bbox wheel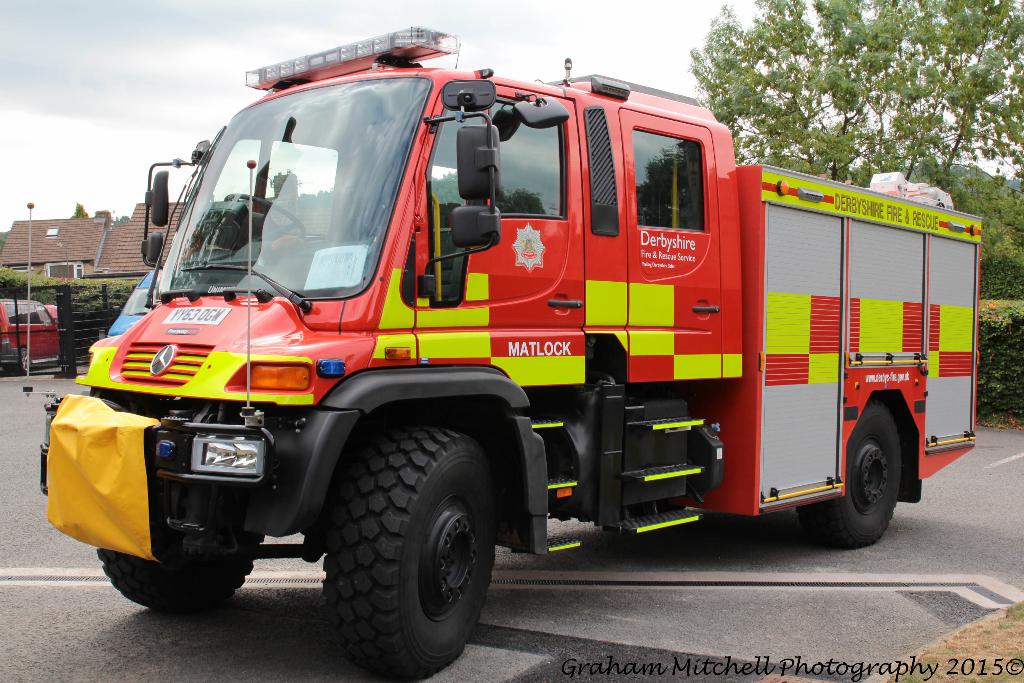
Rect(93, 532, 264, 614)
